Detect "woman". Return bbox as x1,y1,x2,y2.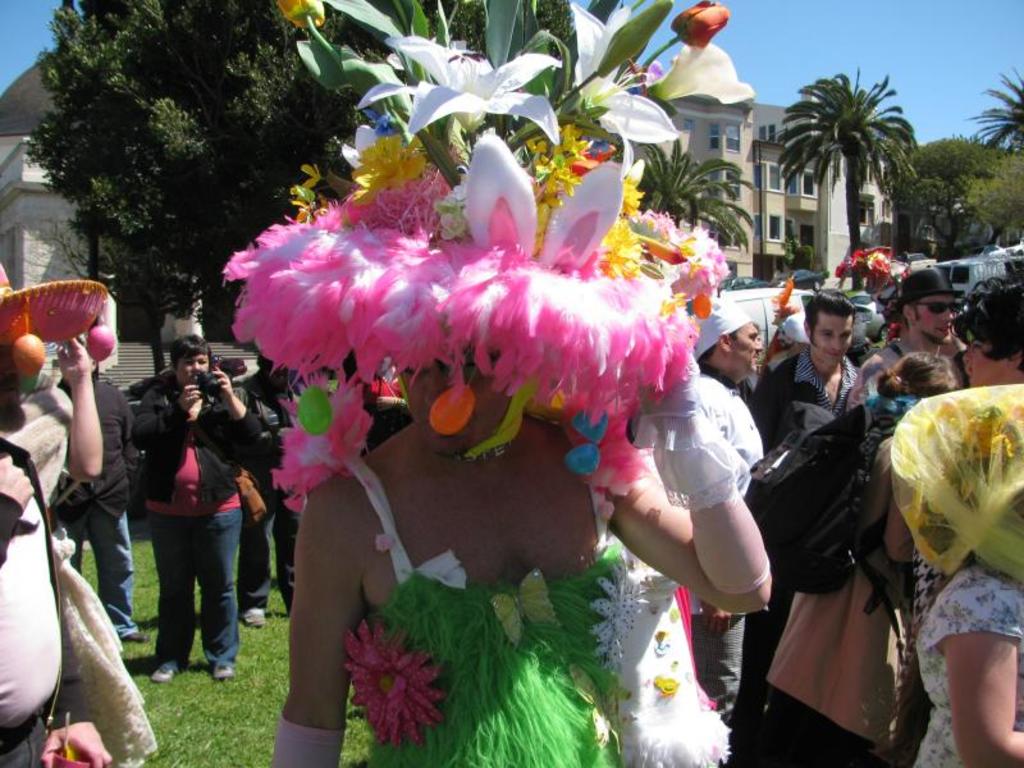
138,335,265,690.
